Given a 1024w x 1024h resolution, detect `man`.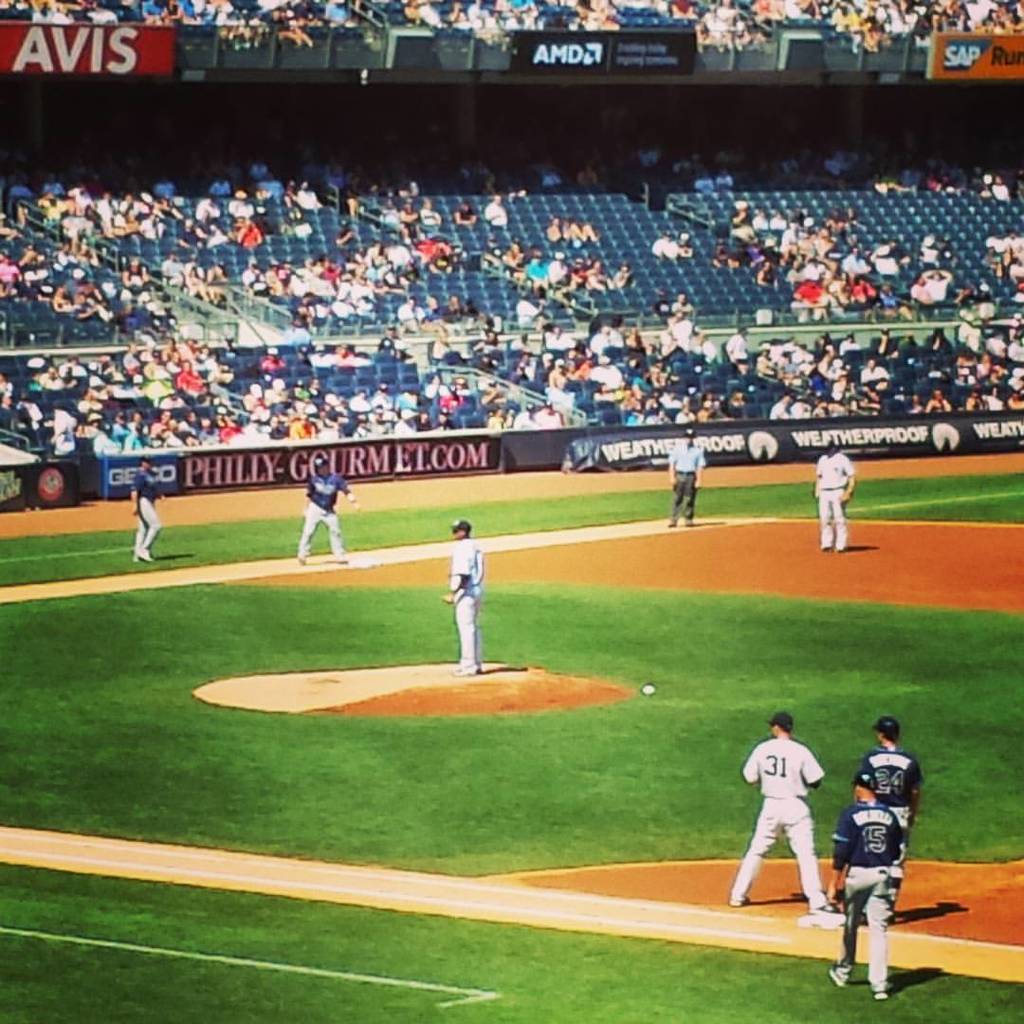
744:717:861:925.
